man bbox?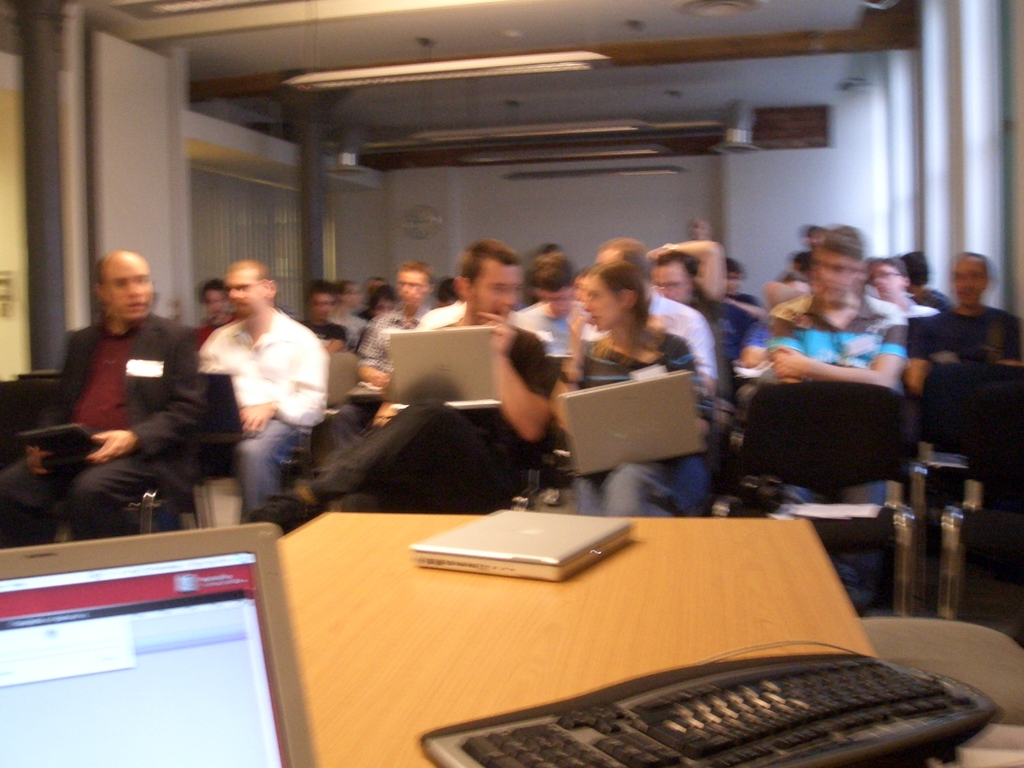
l=772, t=225, r=913, b=528
